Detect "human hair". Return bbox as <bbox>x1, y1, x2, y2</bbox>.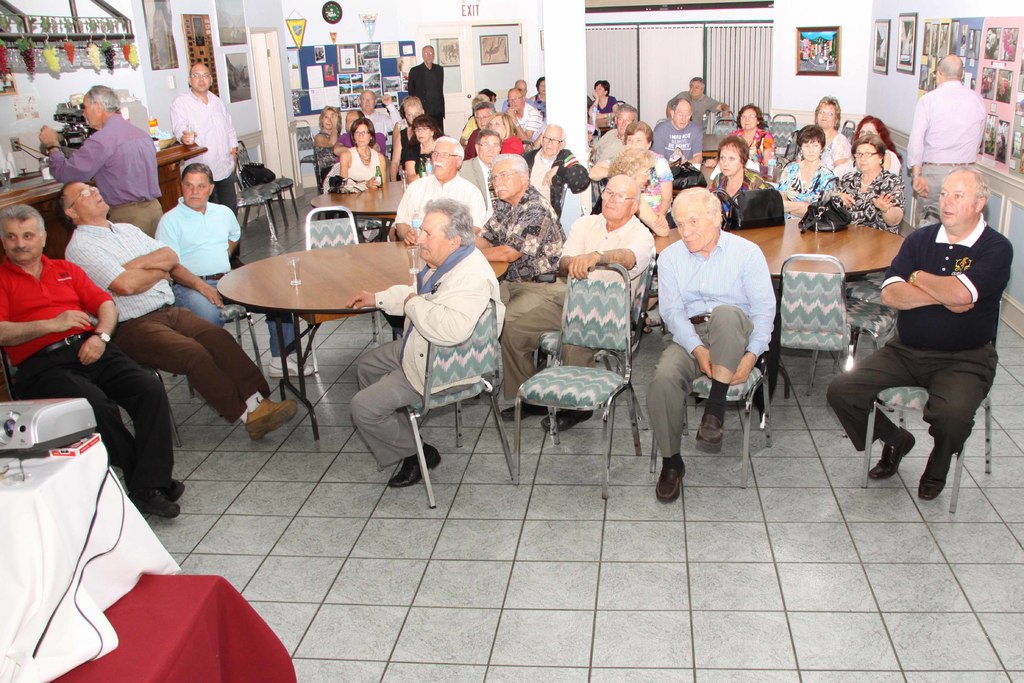
<bbox>623, 120, 653, 144</bbox>.
